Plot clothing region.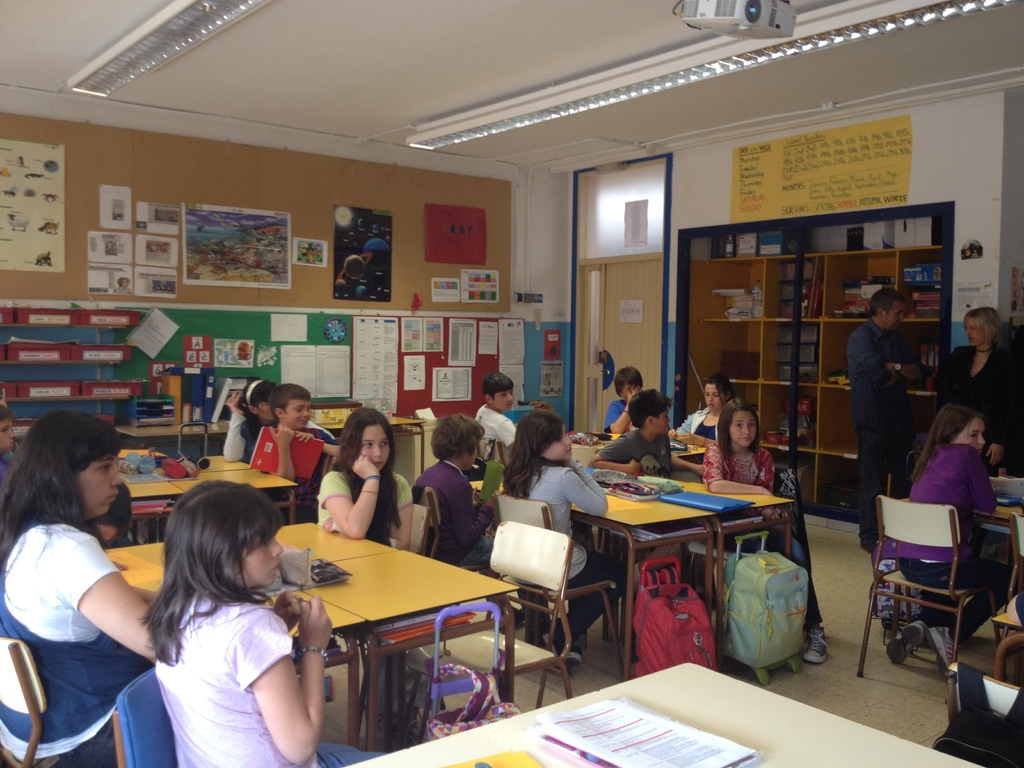
Plotted at pyautogui.locateOnScreen(847, 318, 931, 544).
